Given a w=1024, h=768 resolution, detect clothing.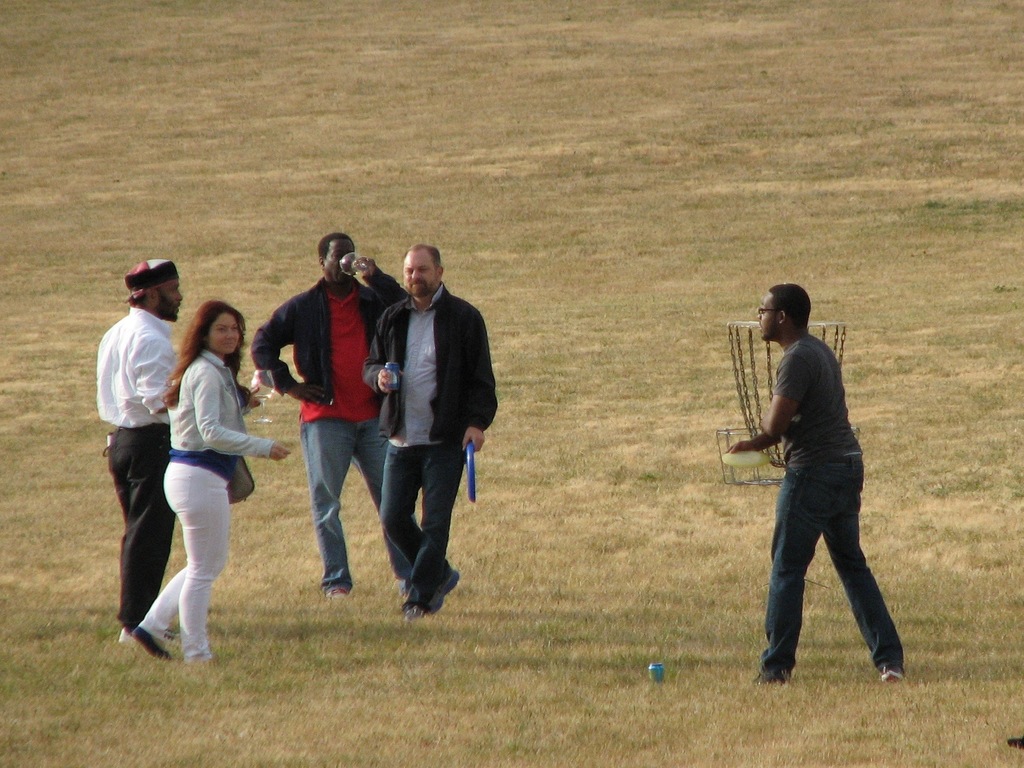
pyautogui.locateOnScreen(738, 278, 882, 674).
